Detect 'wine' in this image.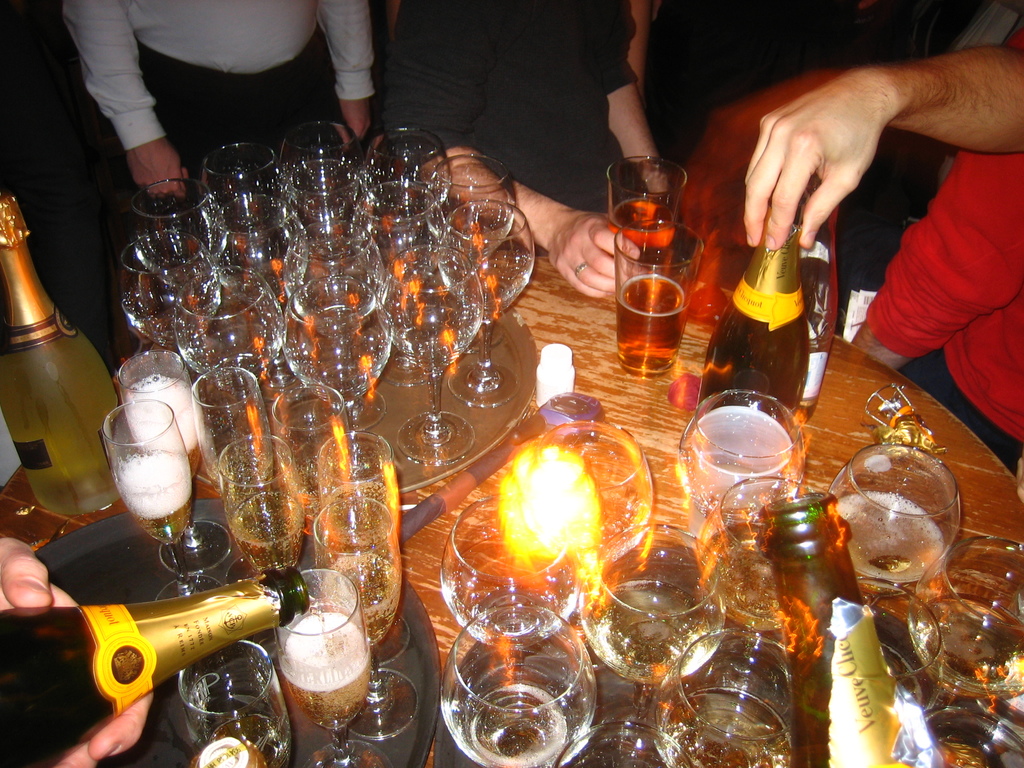
Detection: (left=278, top=597, right=368, bottom=730).
